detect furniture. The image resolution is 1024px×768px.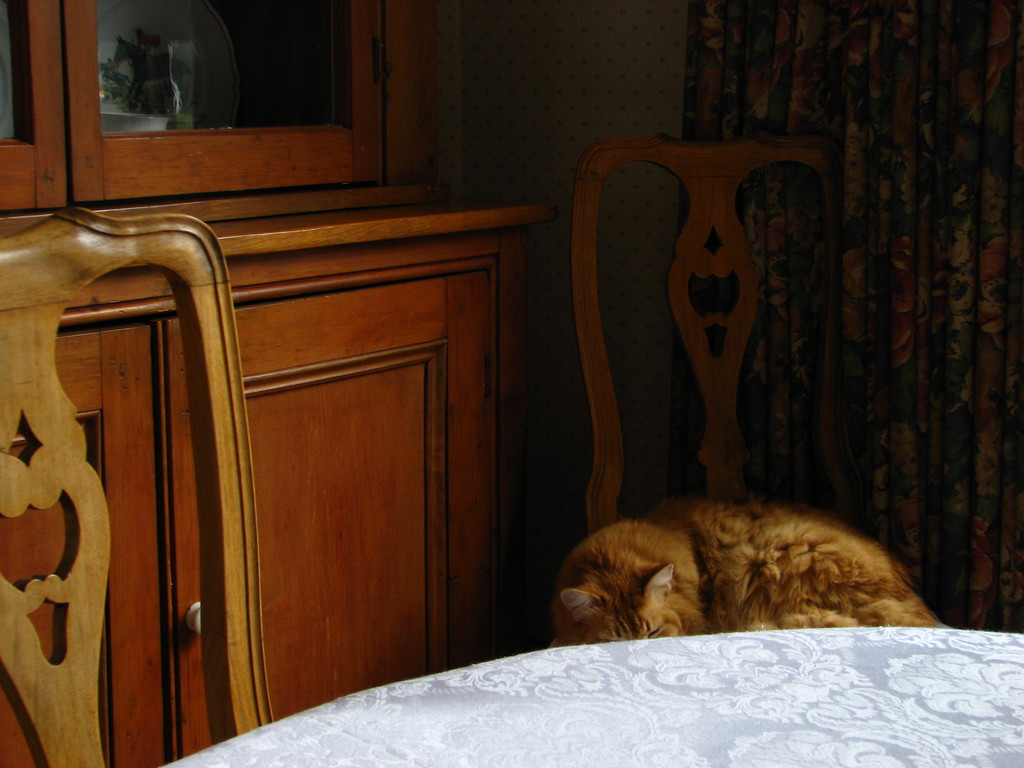
(x1=571, y1=132, x2=859, y2=533).
